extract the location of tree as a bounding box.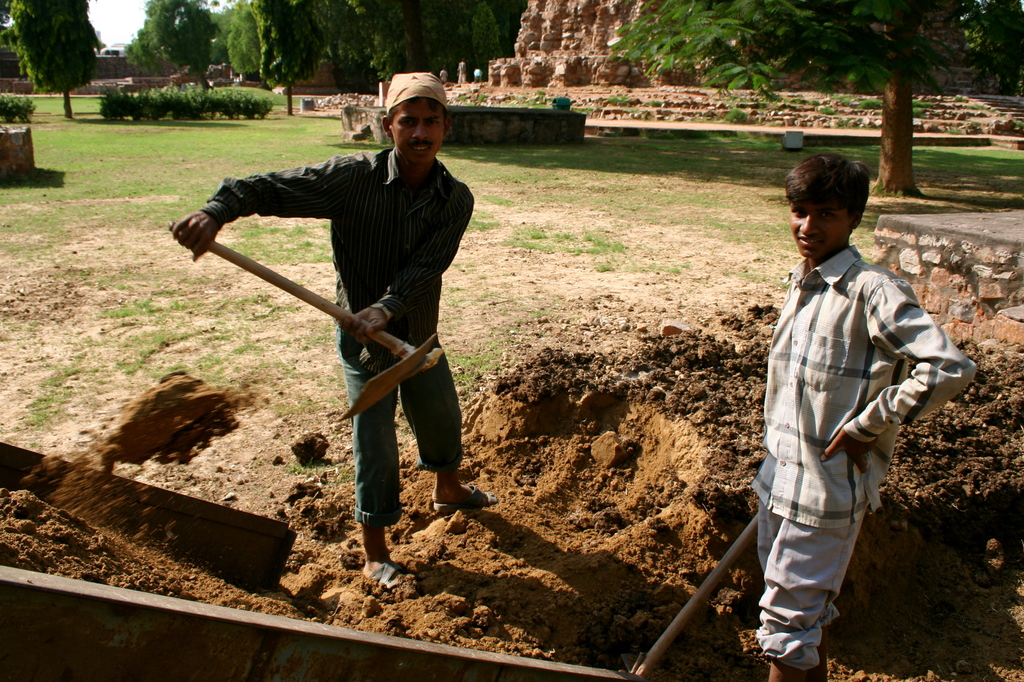
left=257, top=0, right=321, bottom=116.
